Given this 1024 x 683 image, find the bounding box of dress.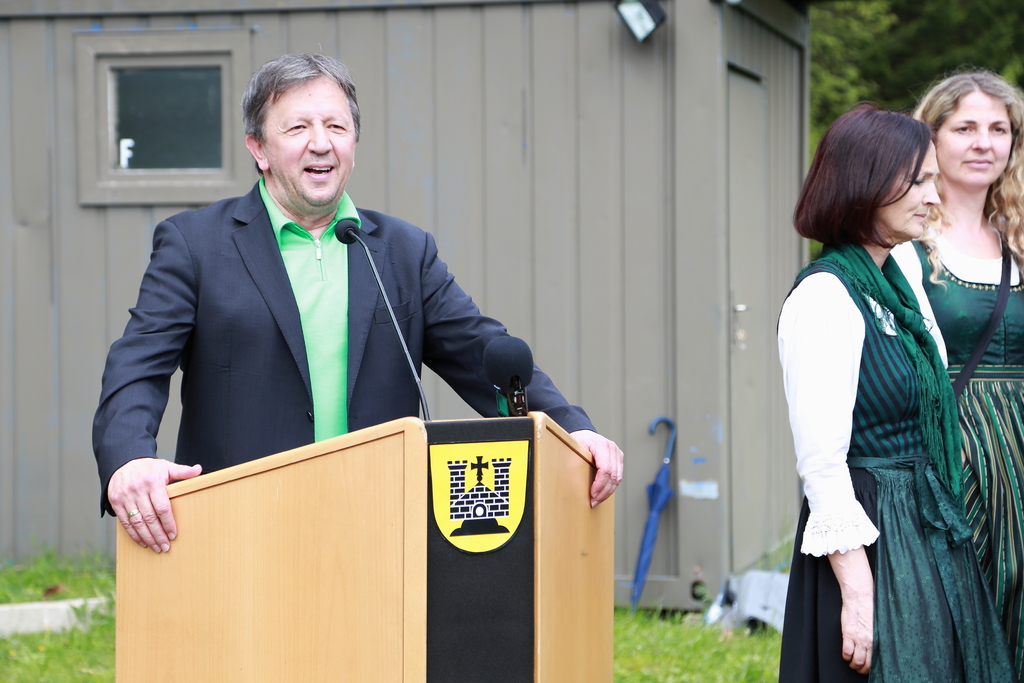
{"x1": 776, "y1": 243, "x2": 1014, "y2": 682}.
